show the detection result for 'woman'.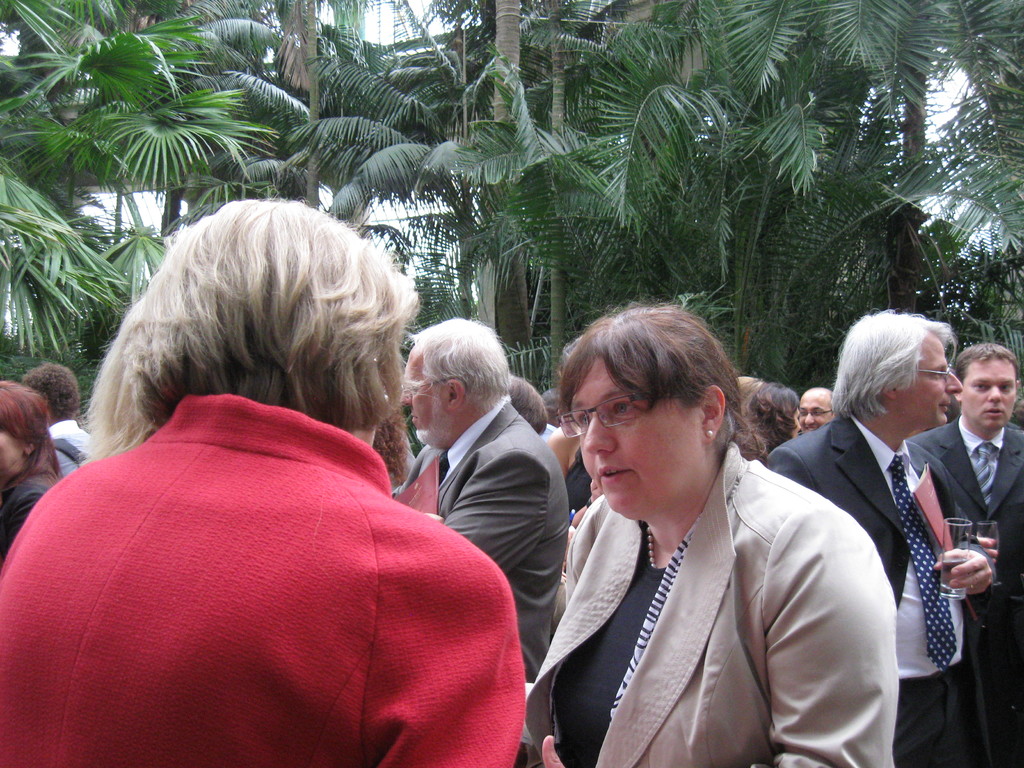
l=0, t=185, r=534, b=767.
